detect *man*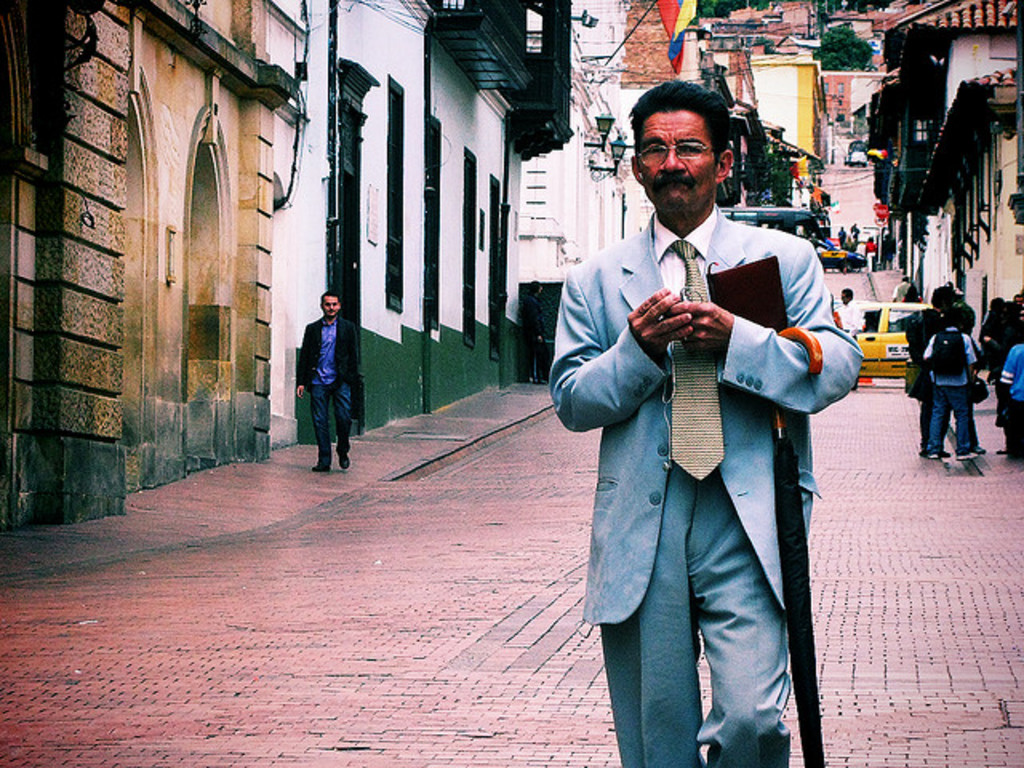
detection(829, 286, 858, 392)
